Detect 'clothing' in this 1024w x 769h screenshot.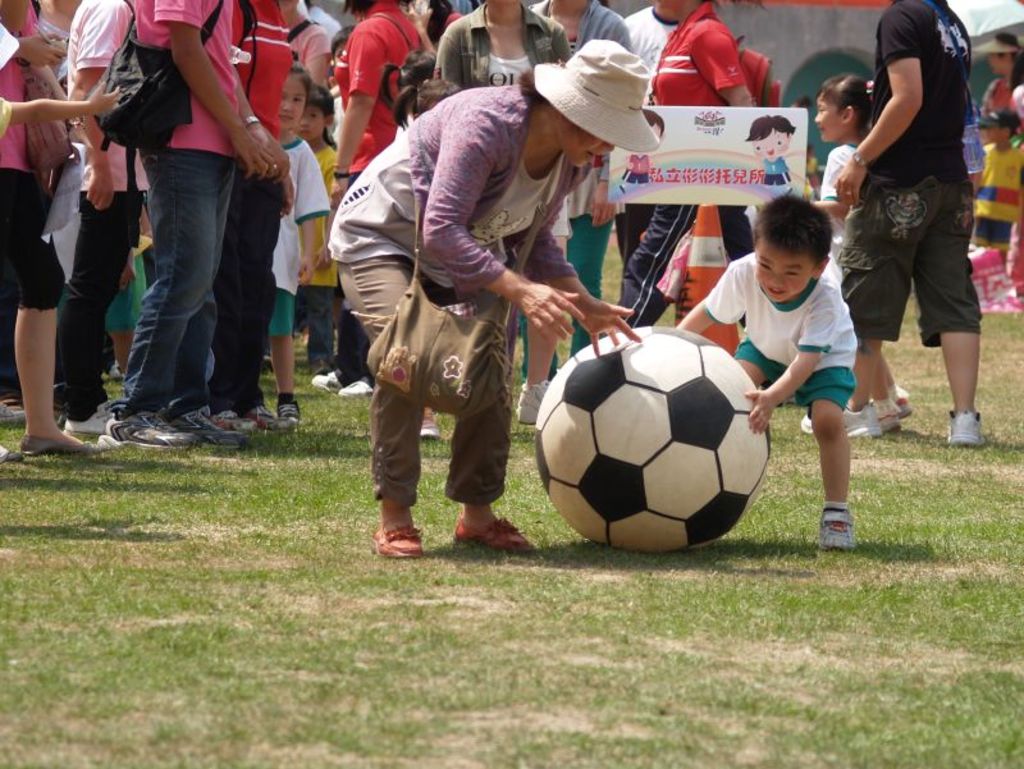
Detection: 759:155:788:183.
